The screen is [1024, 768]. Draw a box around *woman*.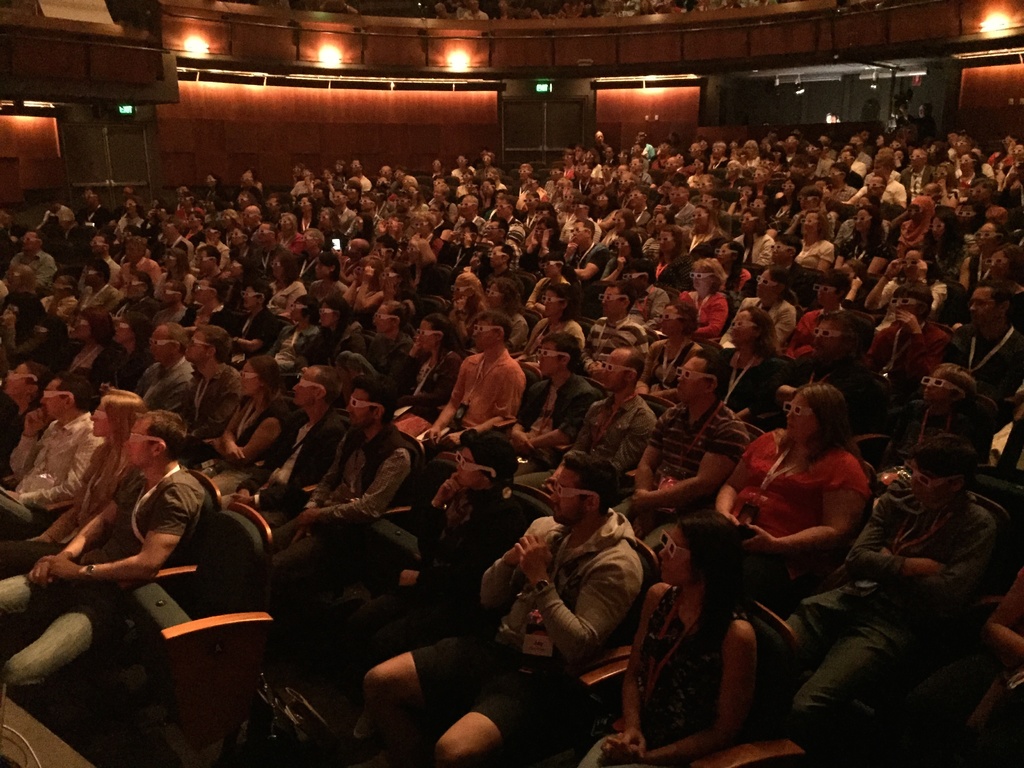
572,509,756,767.
